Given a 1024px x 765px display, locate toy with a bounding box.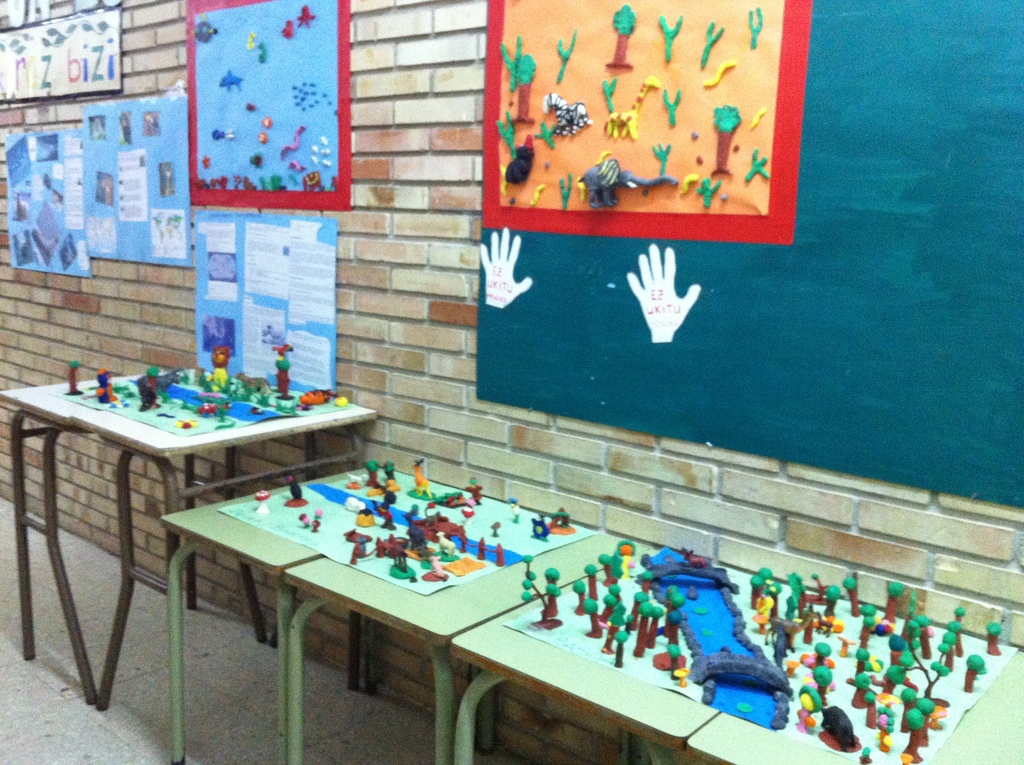
Located: BBox(959, 648, 989, 692).
